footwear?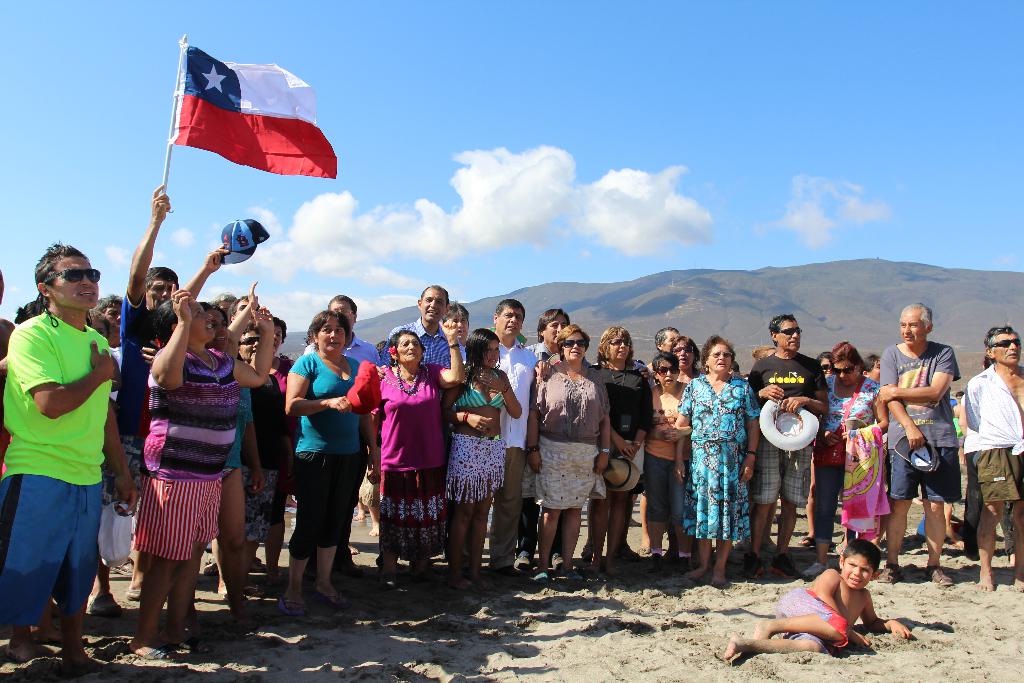
x1=771, y1=549, x2=806, y2=579
